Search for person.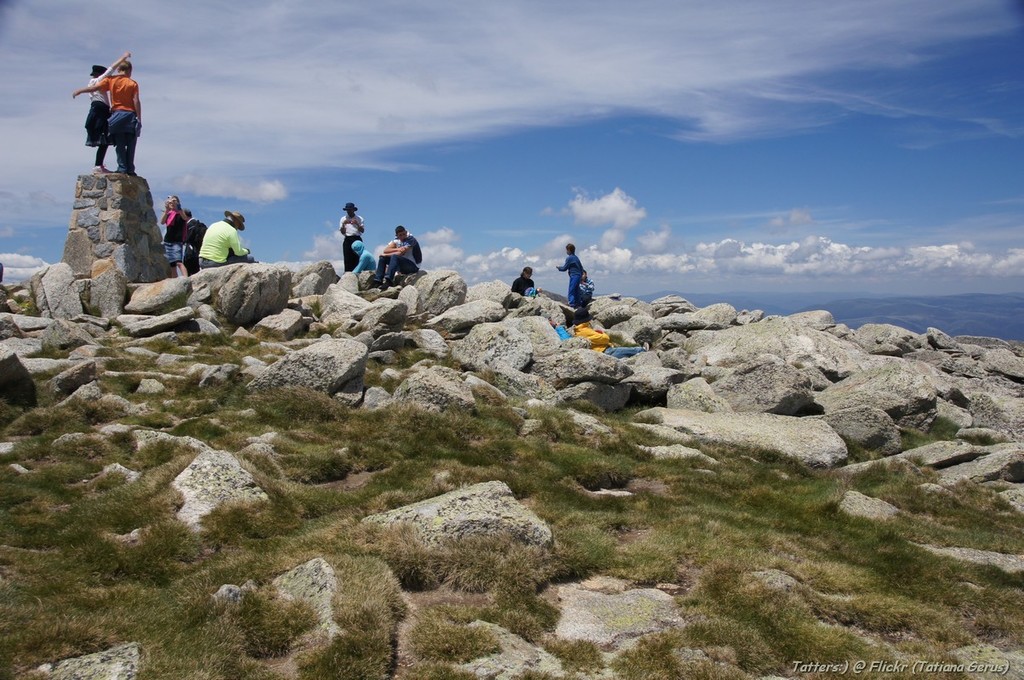
Found at 197 203 257 265.
